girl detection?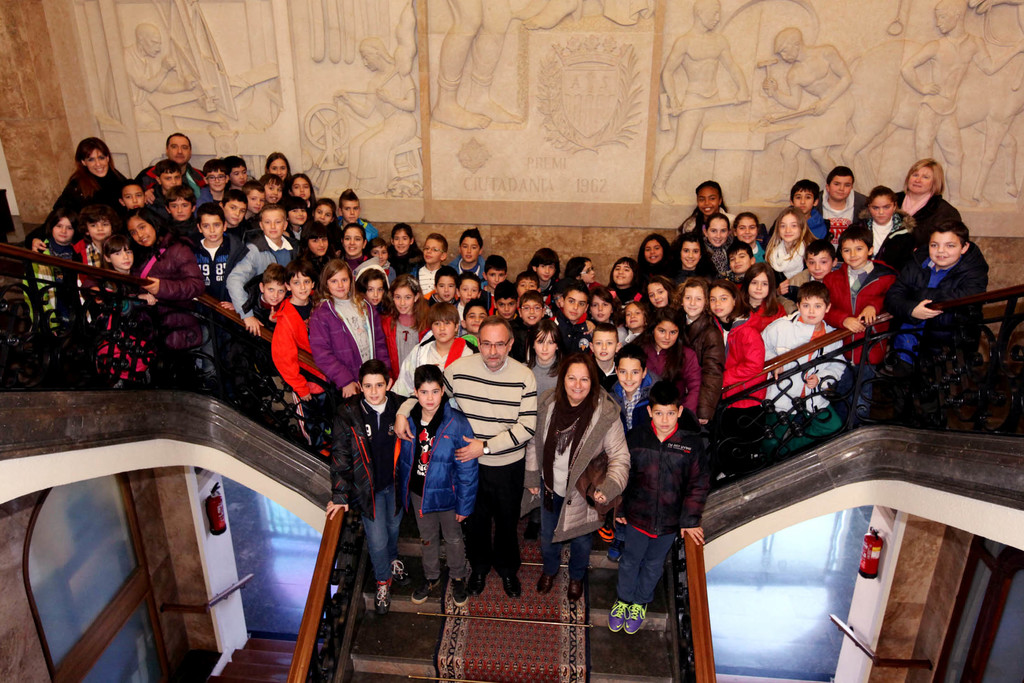
left=589, top=290, right=616, bottom=328
